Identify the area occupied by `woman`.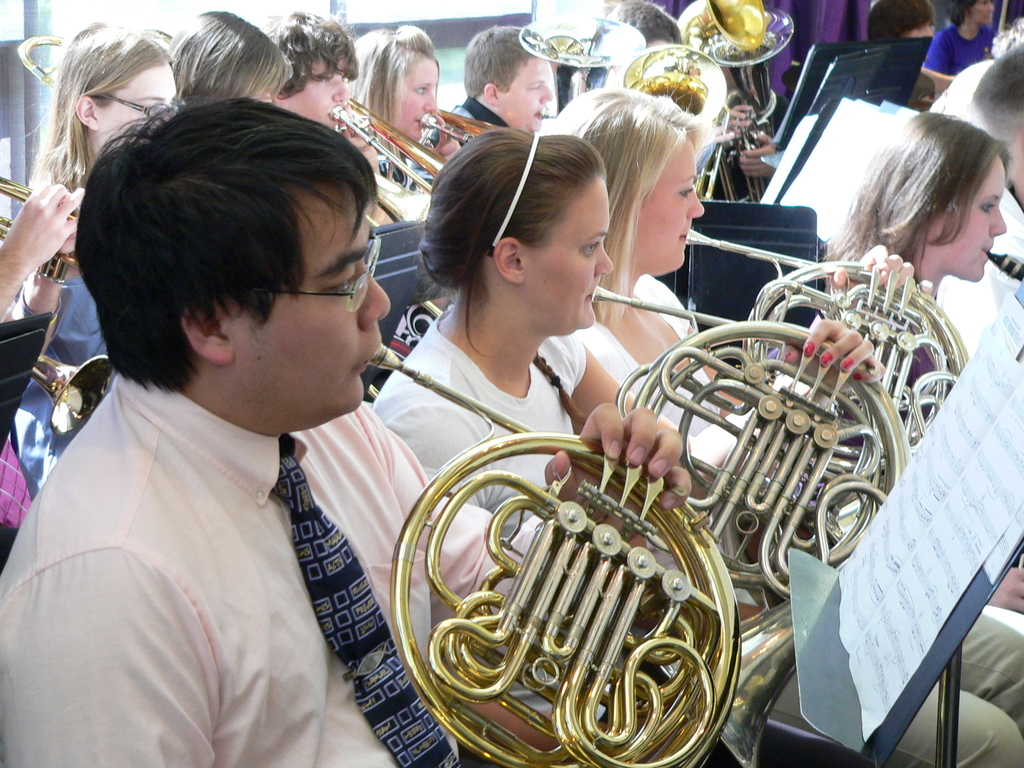
Area: 335, 22, 461, 168.
